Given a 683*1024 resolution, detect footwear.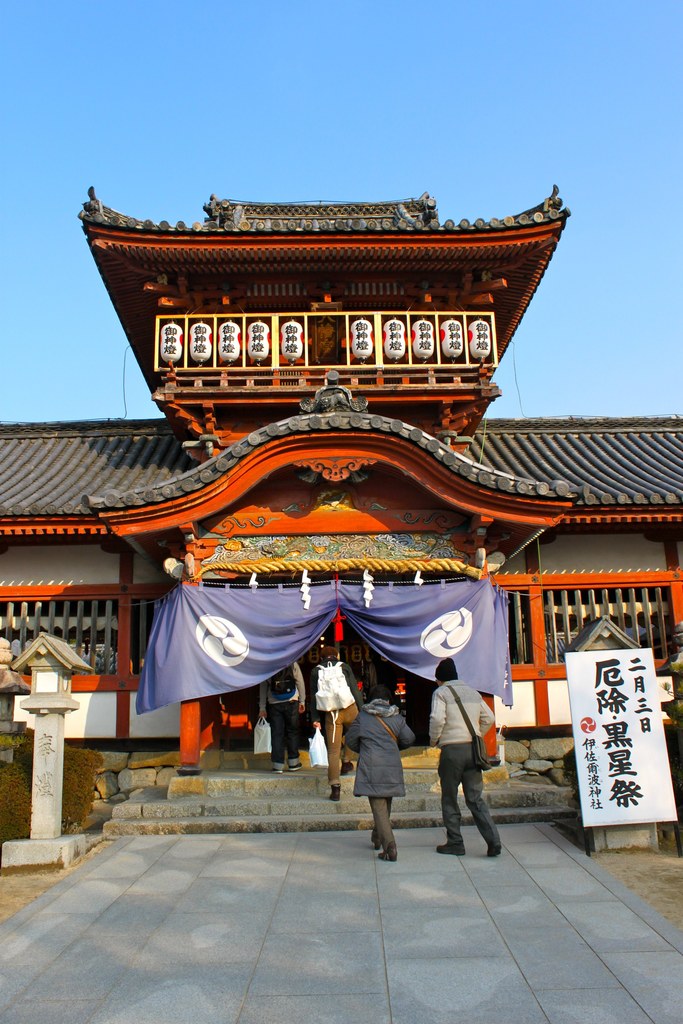
box=[325, 792, 342, 803].
